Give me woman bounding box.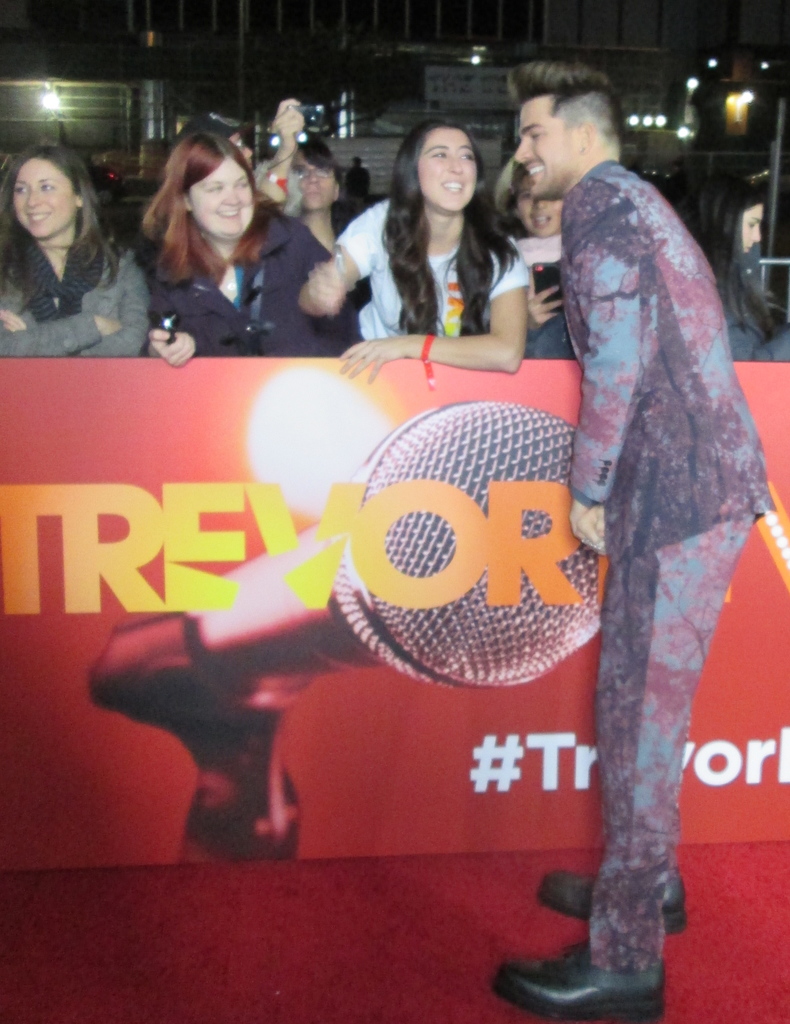
{"x1": 287, "y1": 121, "x2": 533, "y2": 408}.
